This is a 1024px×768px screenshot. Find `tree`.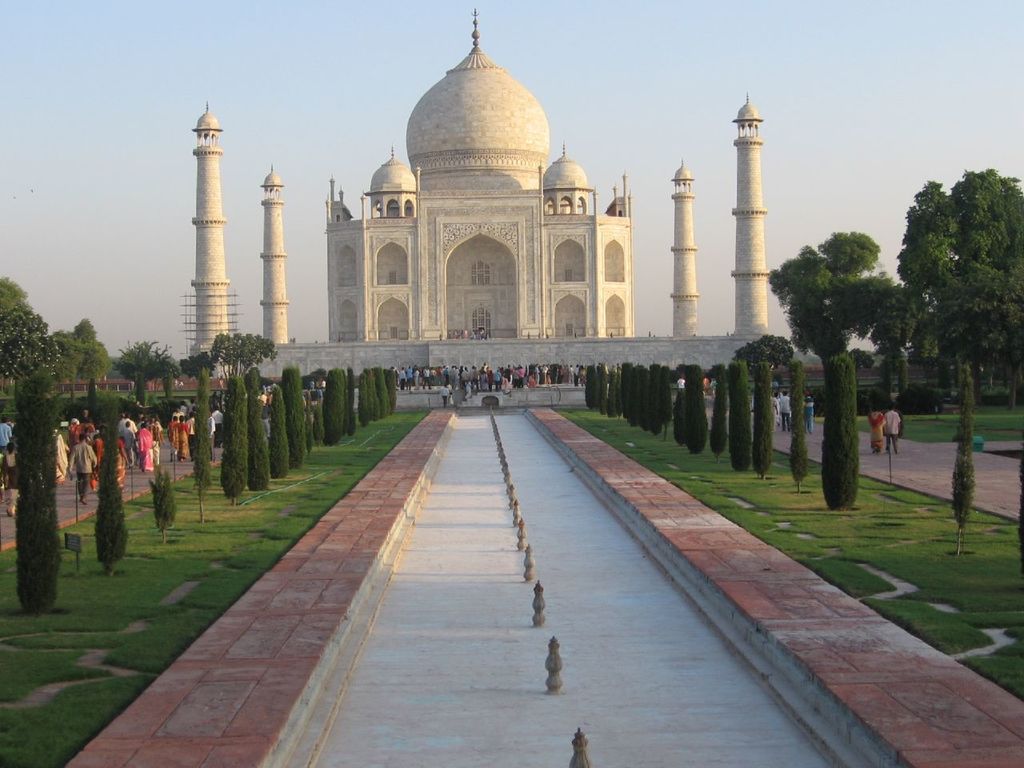
Bounding box: box=[752, 363, 776, 481].
